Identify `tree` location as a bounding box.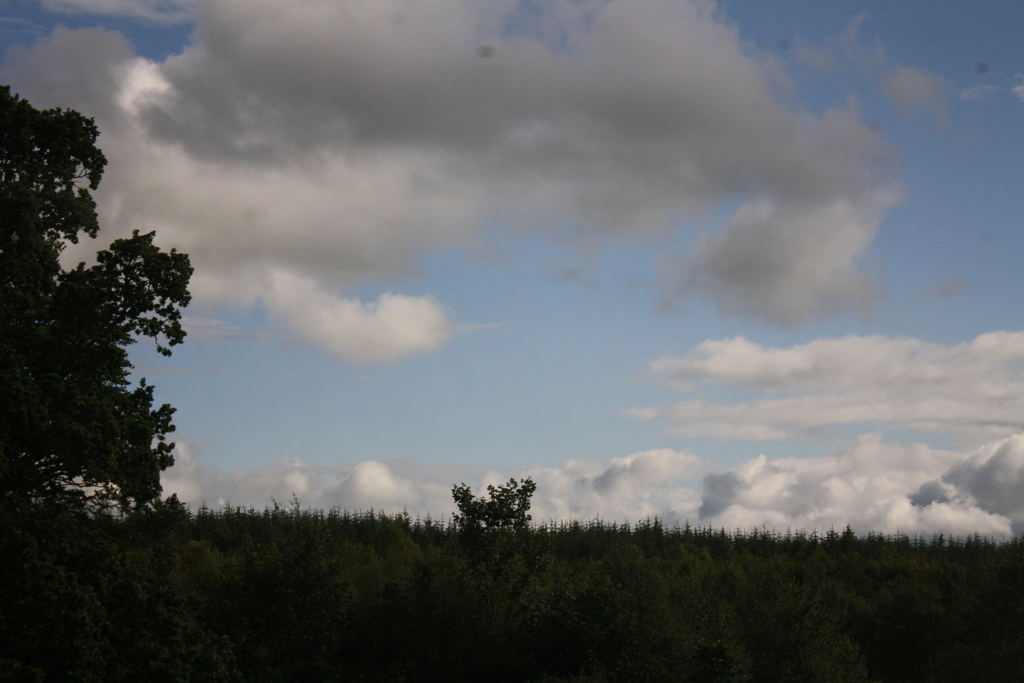
l=27, t=177, r=208, b=575.
